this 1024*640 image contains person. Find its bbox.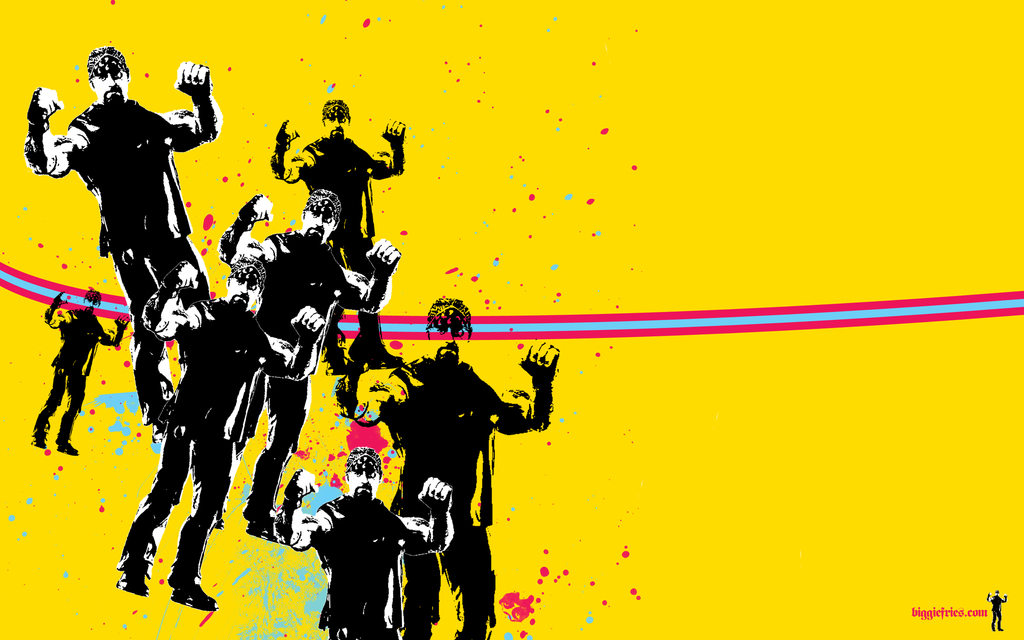
(116,259,337,612).
